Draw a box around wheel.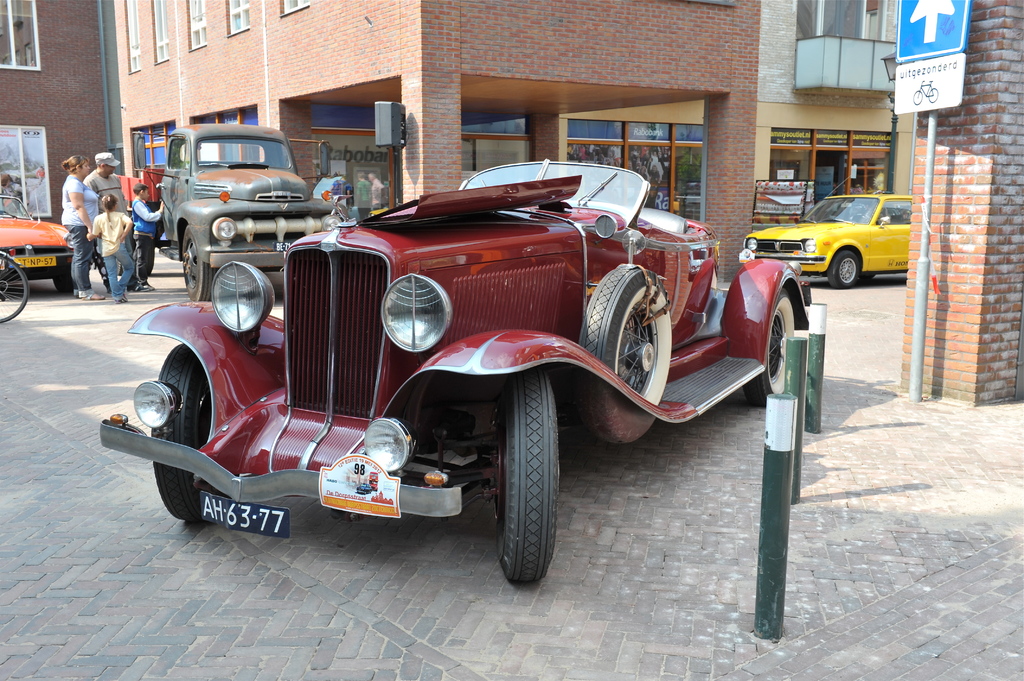
left=177, top=225, right=216, bottom=300.
